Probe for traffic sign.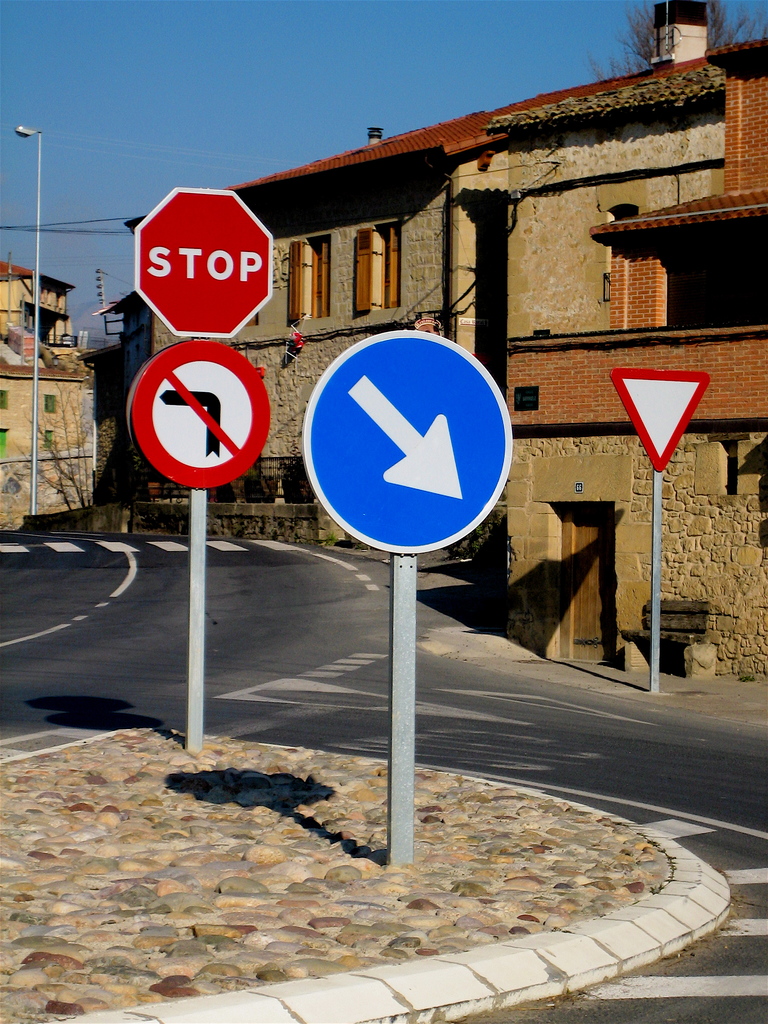
Probe result: x1=608, y1=374, x2=709, y2=474.
